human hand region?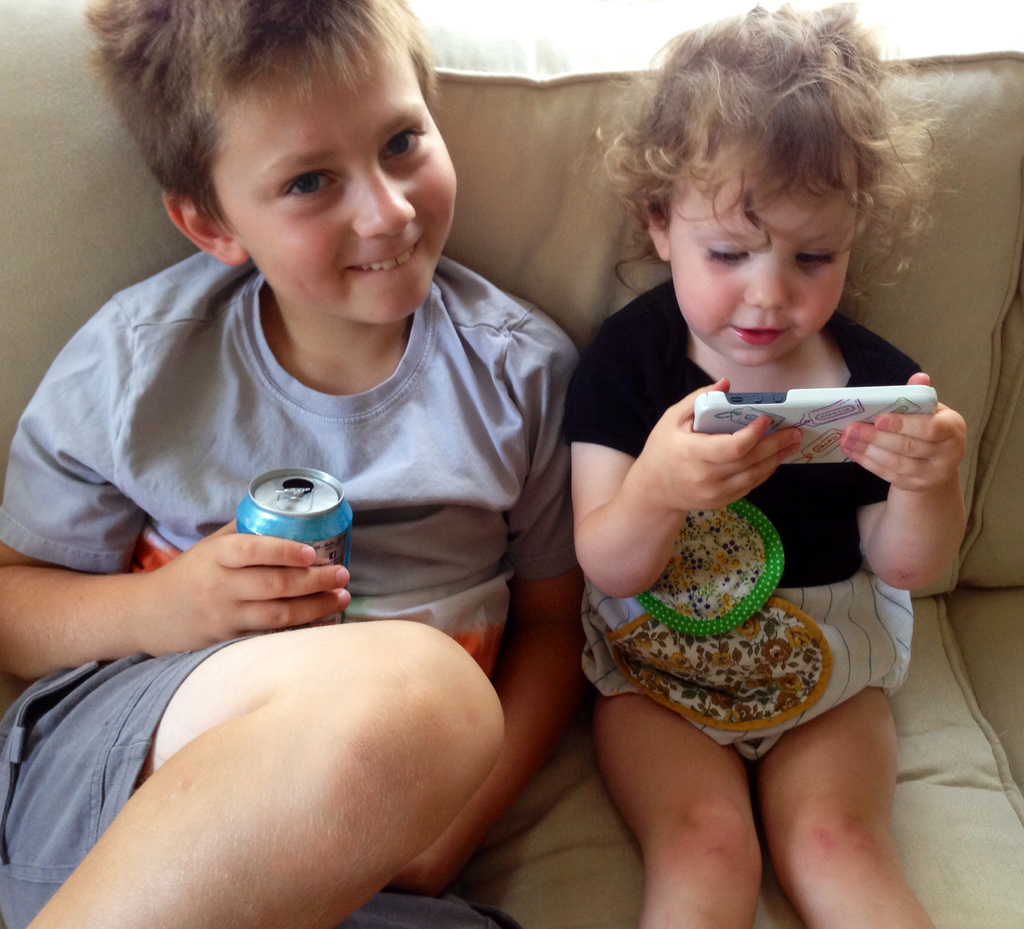
locate(381, 764, 513, 899)
